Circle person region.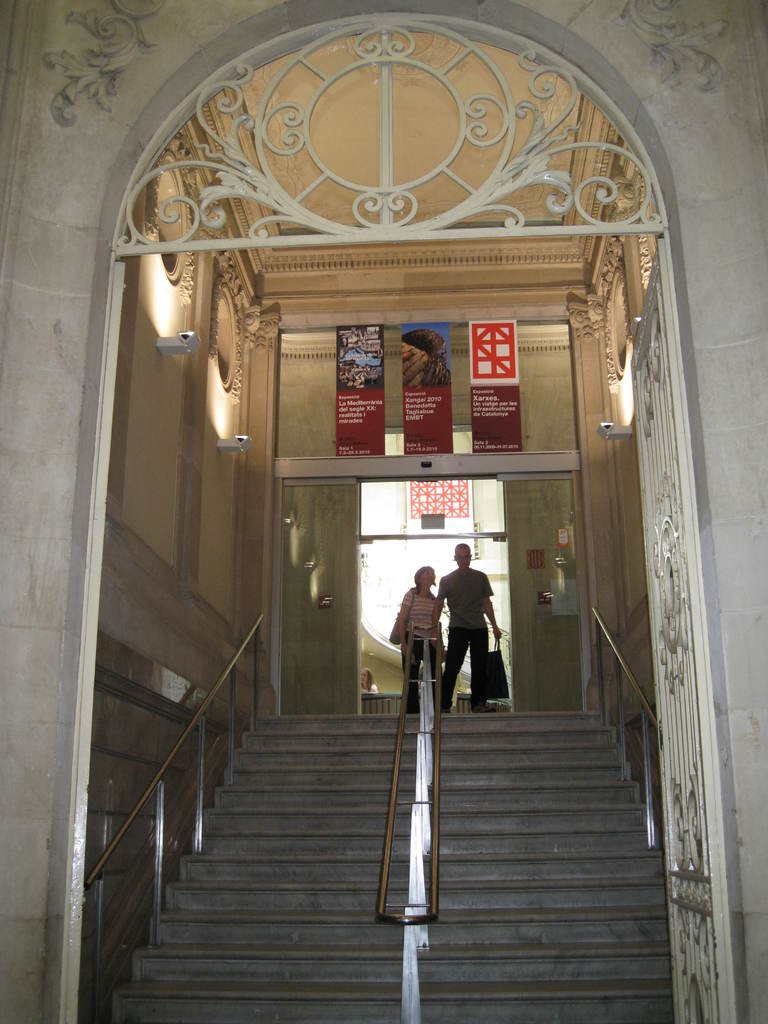
Region: region(429, 541, 503, 712).
